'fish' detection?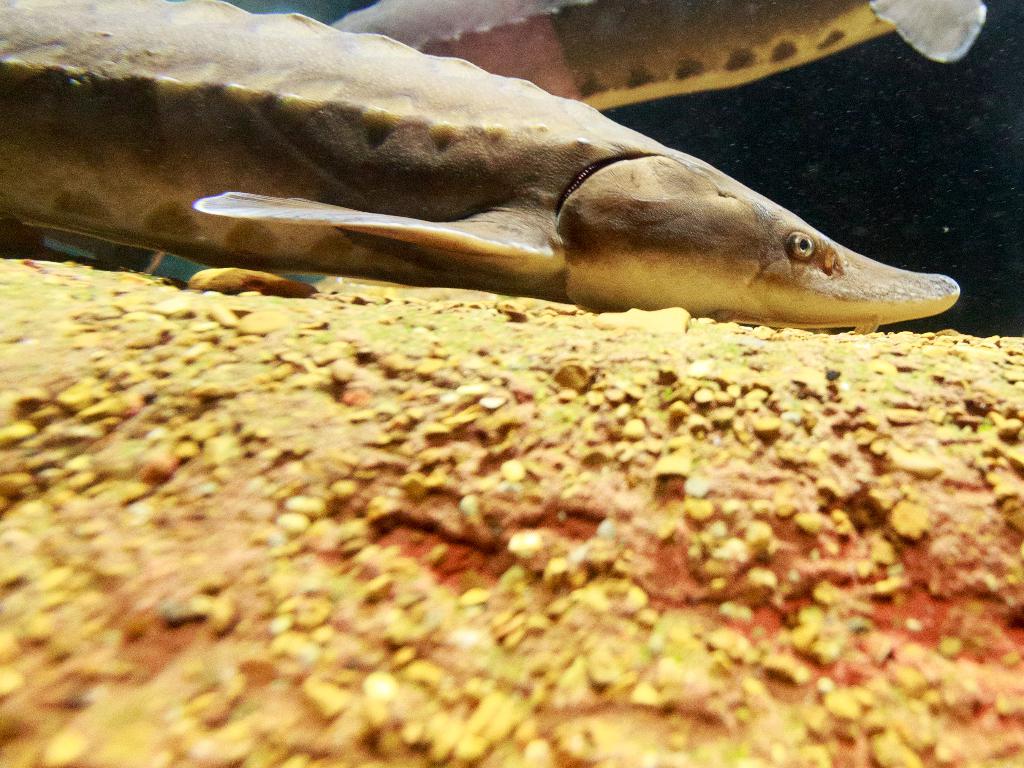
(left=335, top=0, right=998, bottom=111)
